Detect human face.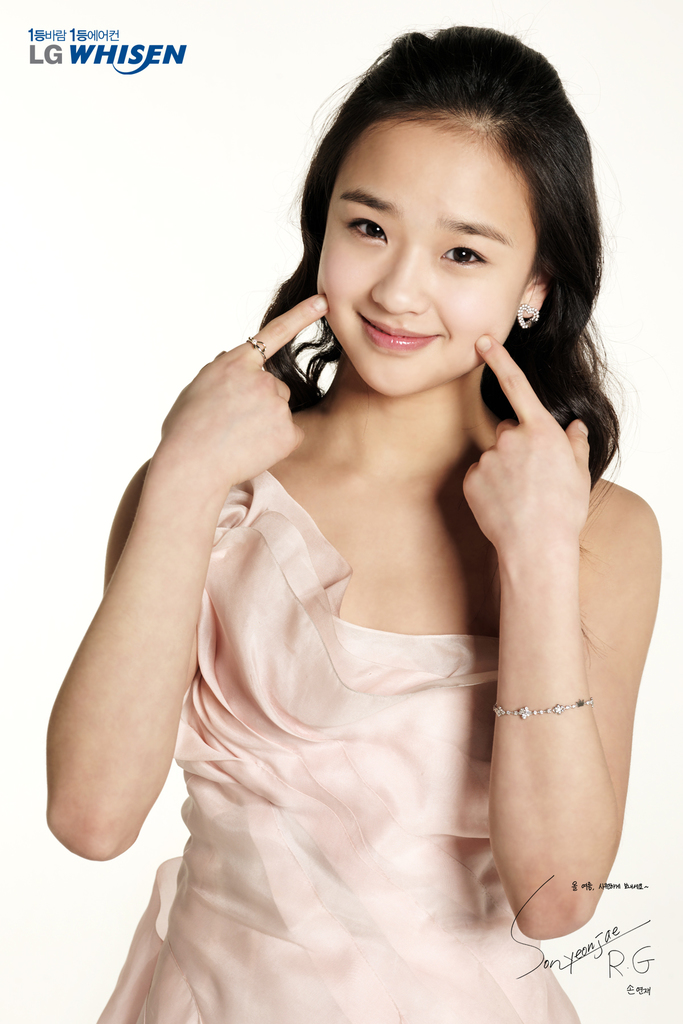
Detected at [left=313, top=118, right=539, bottom=399].
